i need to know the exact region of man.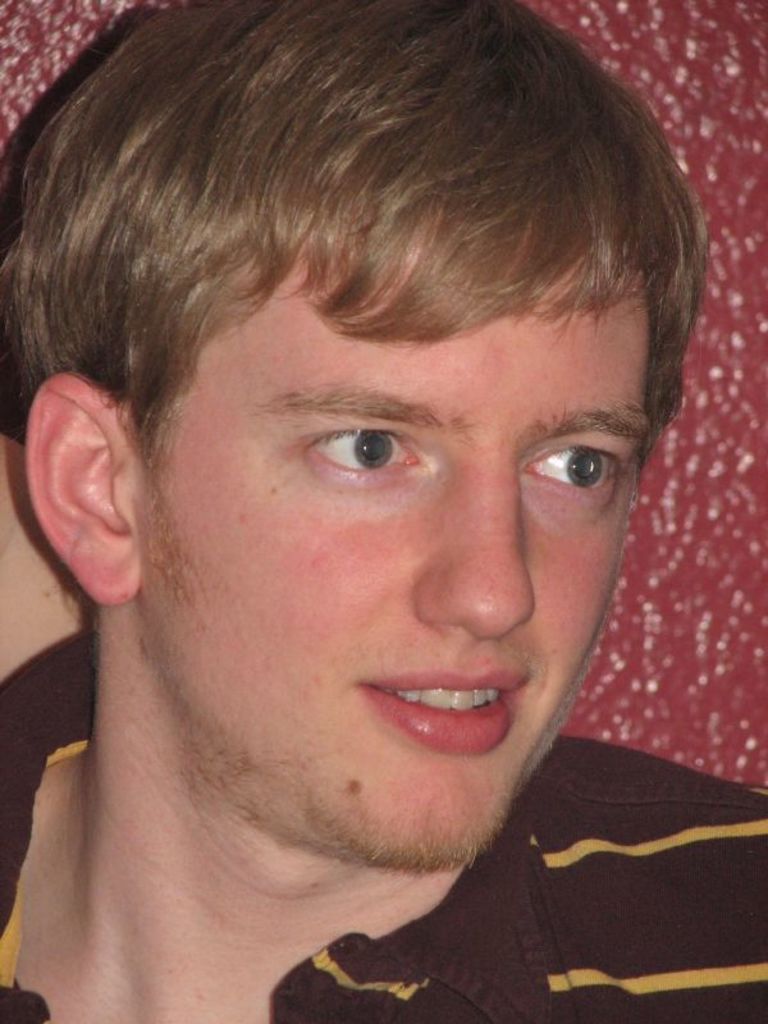
Region: l=0, t=3, r=767, b=1018.
